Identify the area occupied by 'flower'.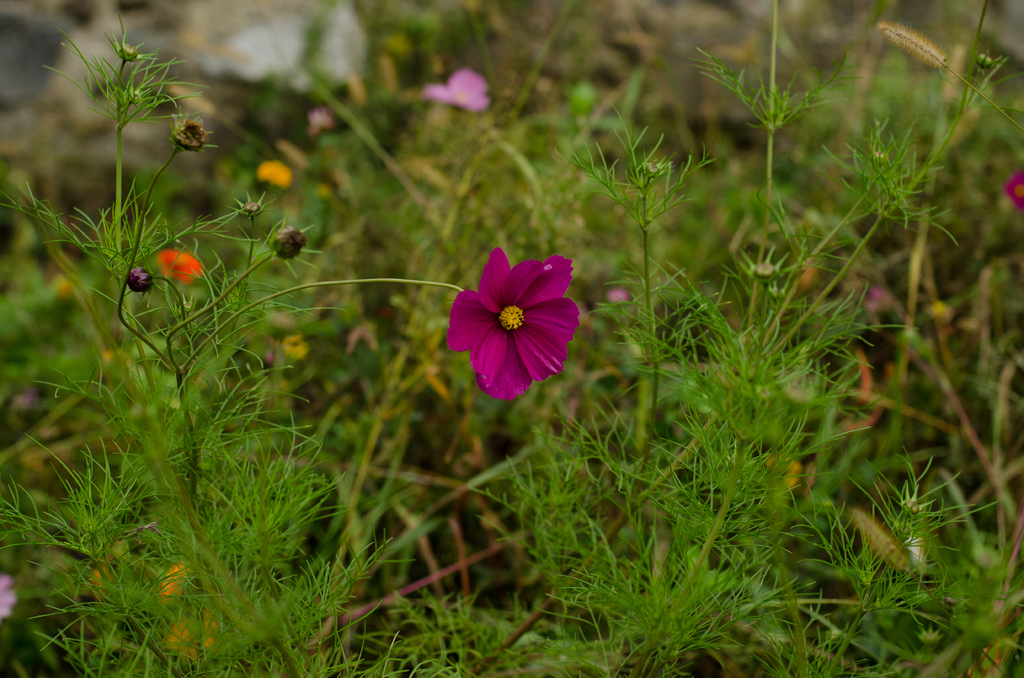
Area: (x1=160, y1=600, x2=221, y2=663).
